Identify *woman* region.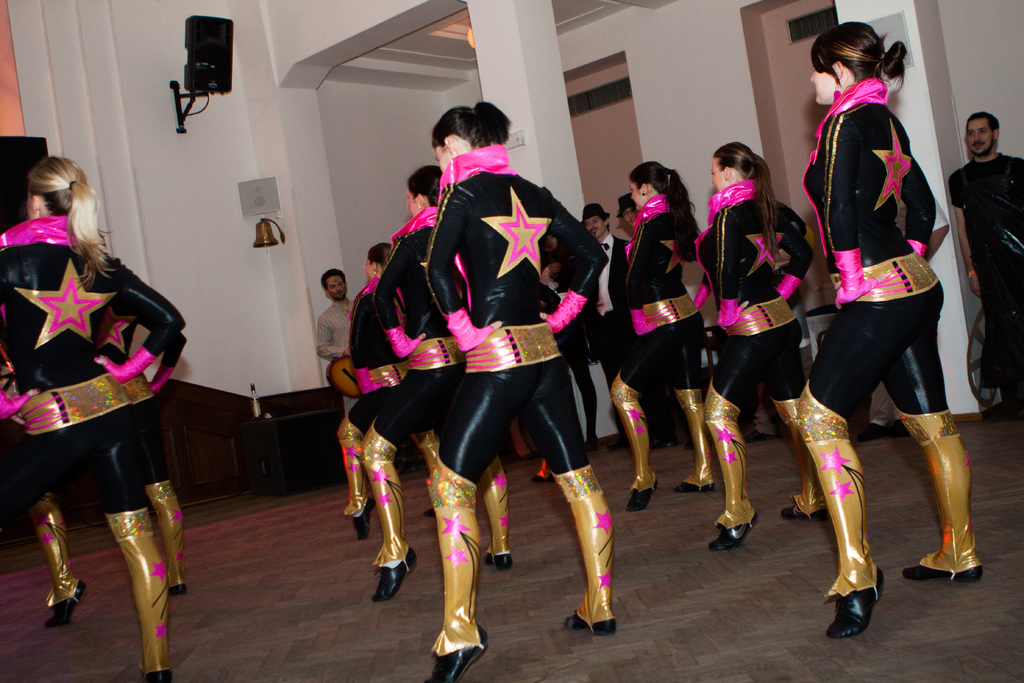
Region: bbox(807, 19, 954, 620).
